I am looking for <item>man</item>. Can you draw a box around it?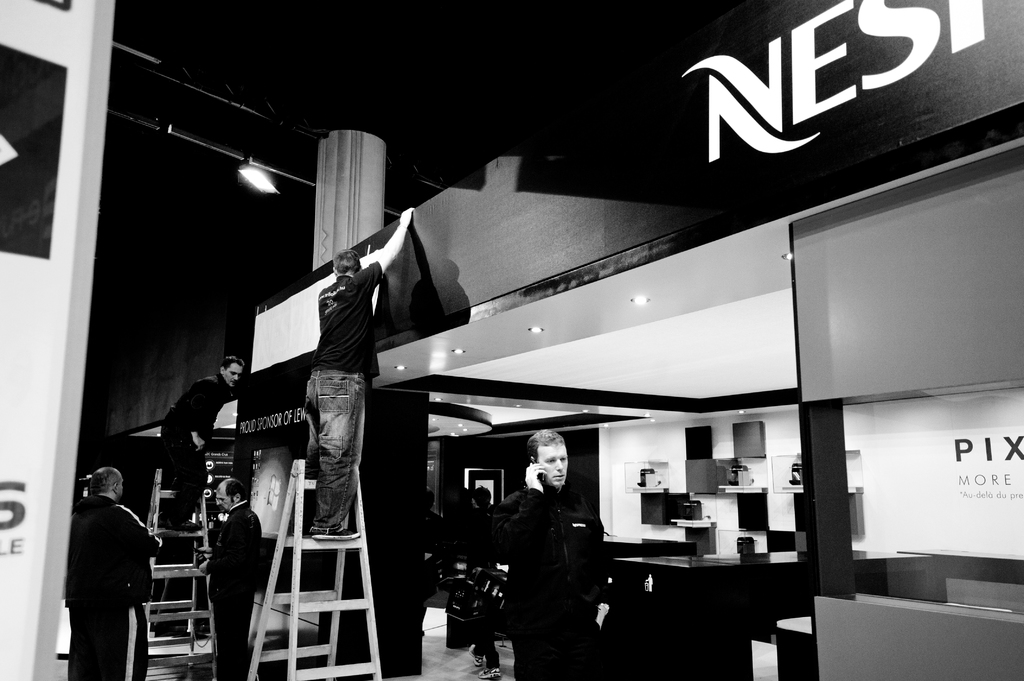
Sure, the bounding box is locate(476, 432, 606, 671).
